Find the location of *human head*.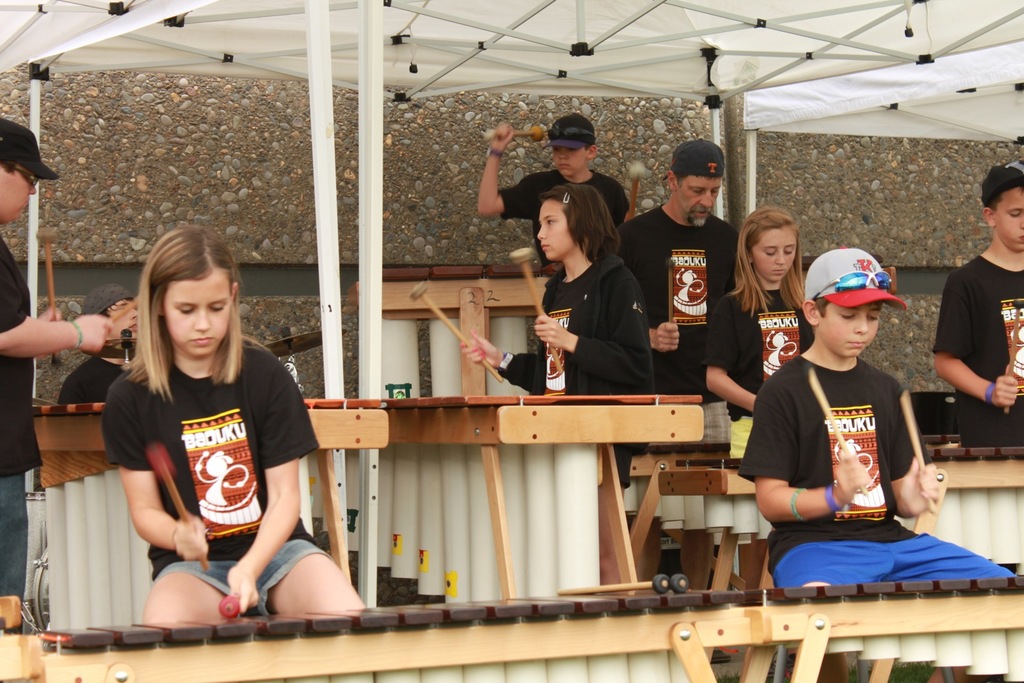
Location: Rect(120, 227, 239, 367).
